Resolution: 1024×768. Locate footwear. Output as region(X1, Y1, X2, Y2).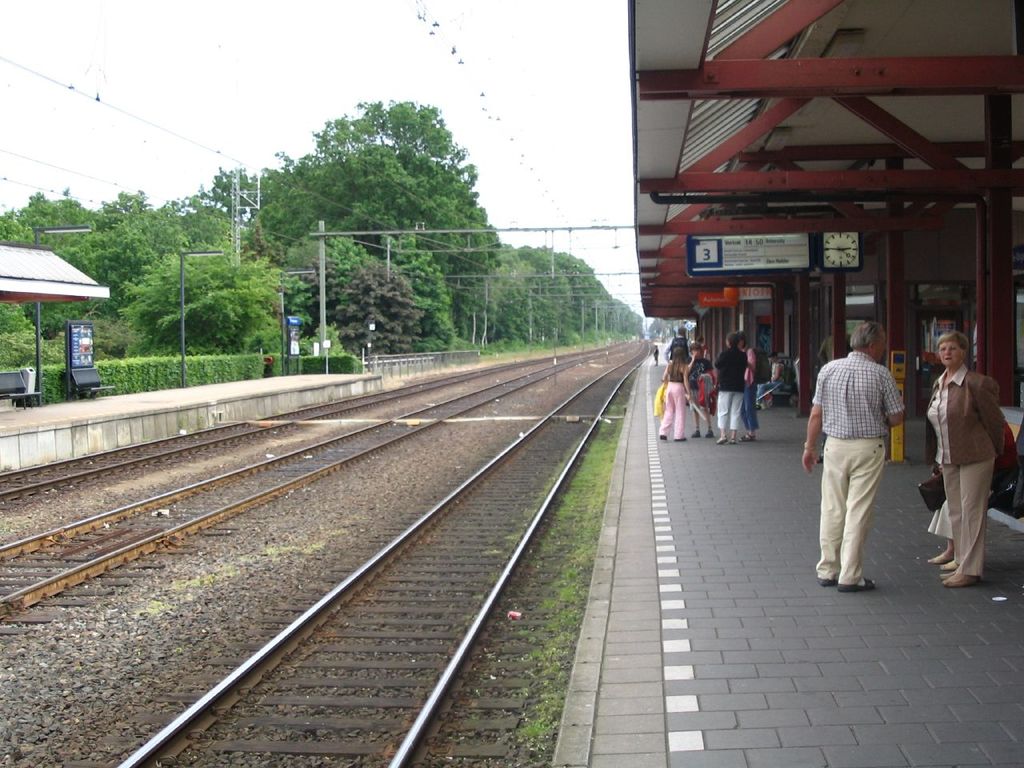
region(704, 428, 712, 442).
